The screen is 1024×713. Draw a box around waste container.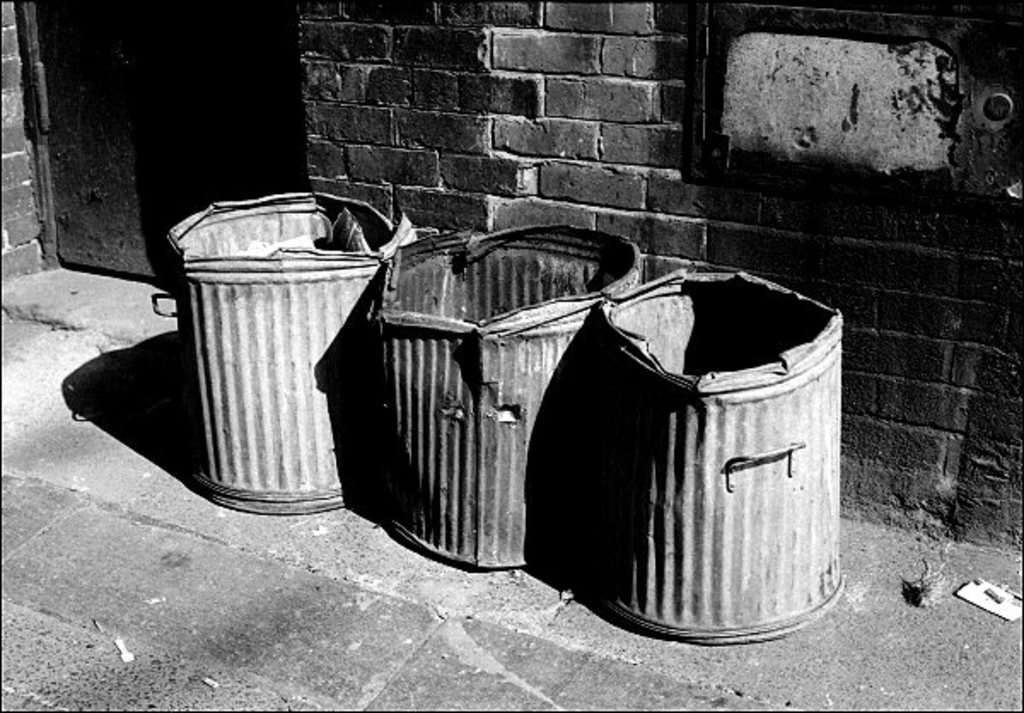
[x1=150, y1=189, x2=425, y2=520].
